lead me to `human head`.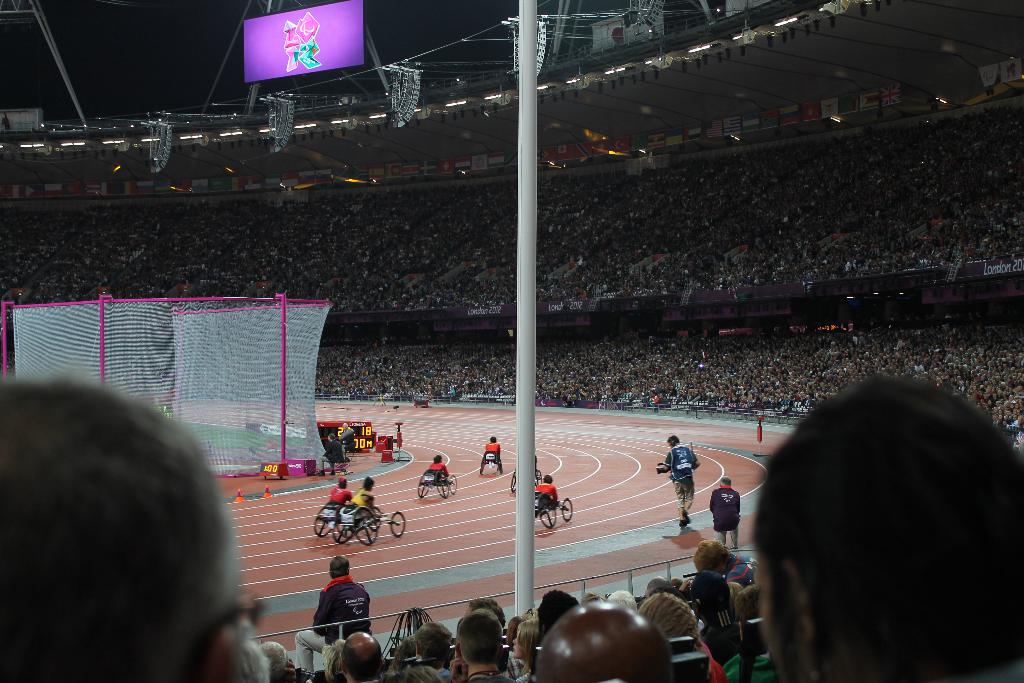
Lead to bbox=(339, 477, 348, 490).
